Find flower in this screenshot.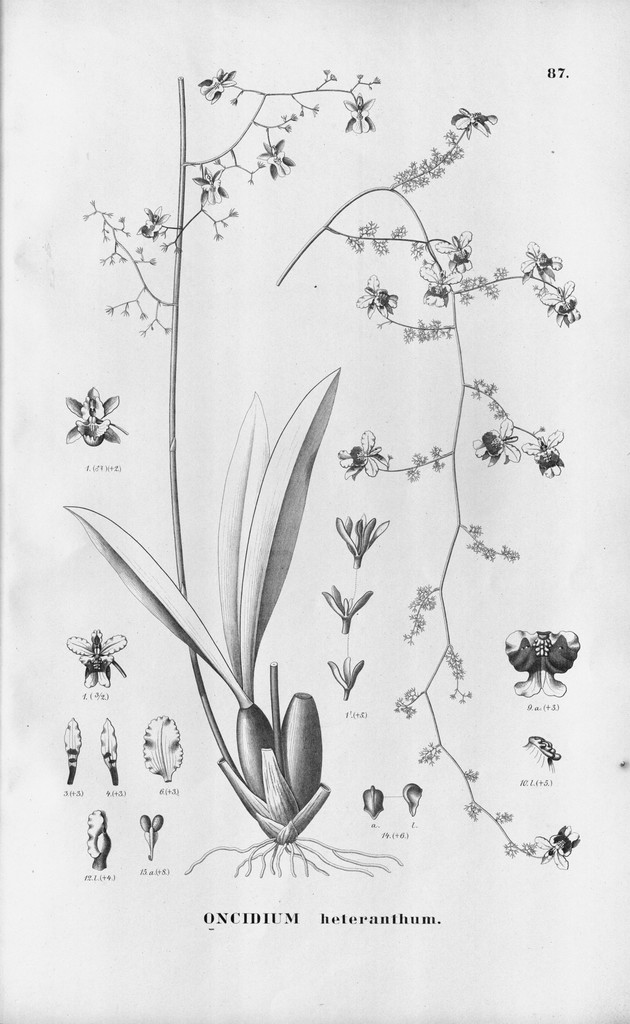
The bounding box for flower is 526, 826, 583, 870.
